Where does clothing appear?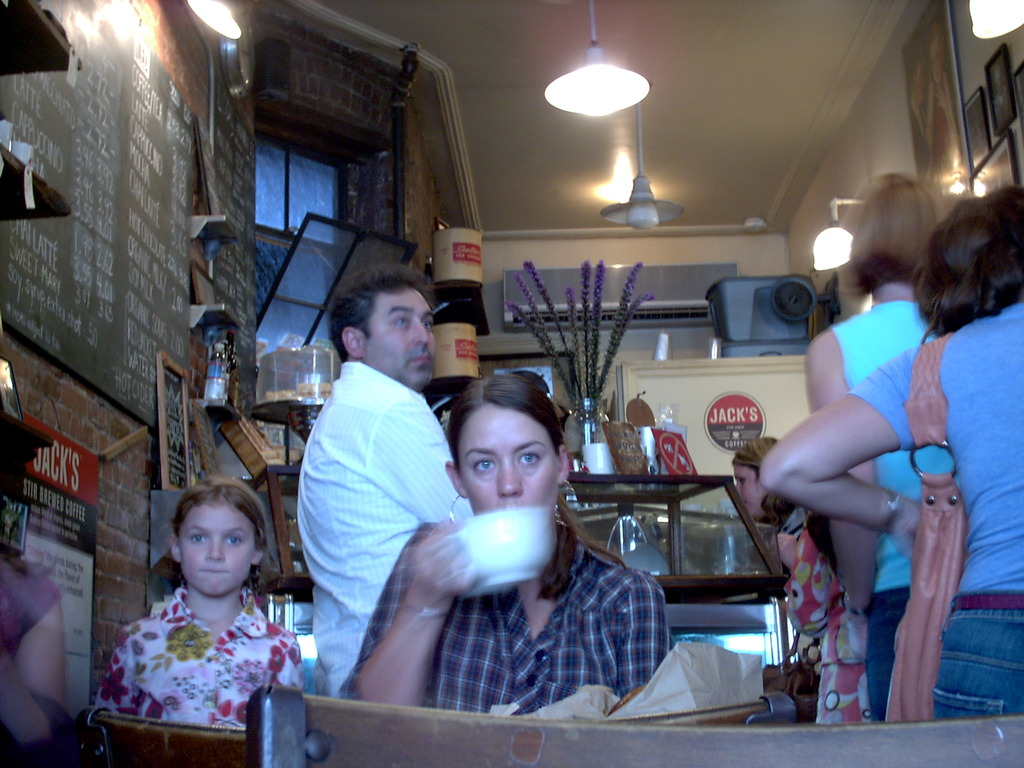
Appears at left=847, top=302, right=1023, bottom=723.
